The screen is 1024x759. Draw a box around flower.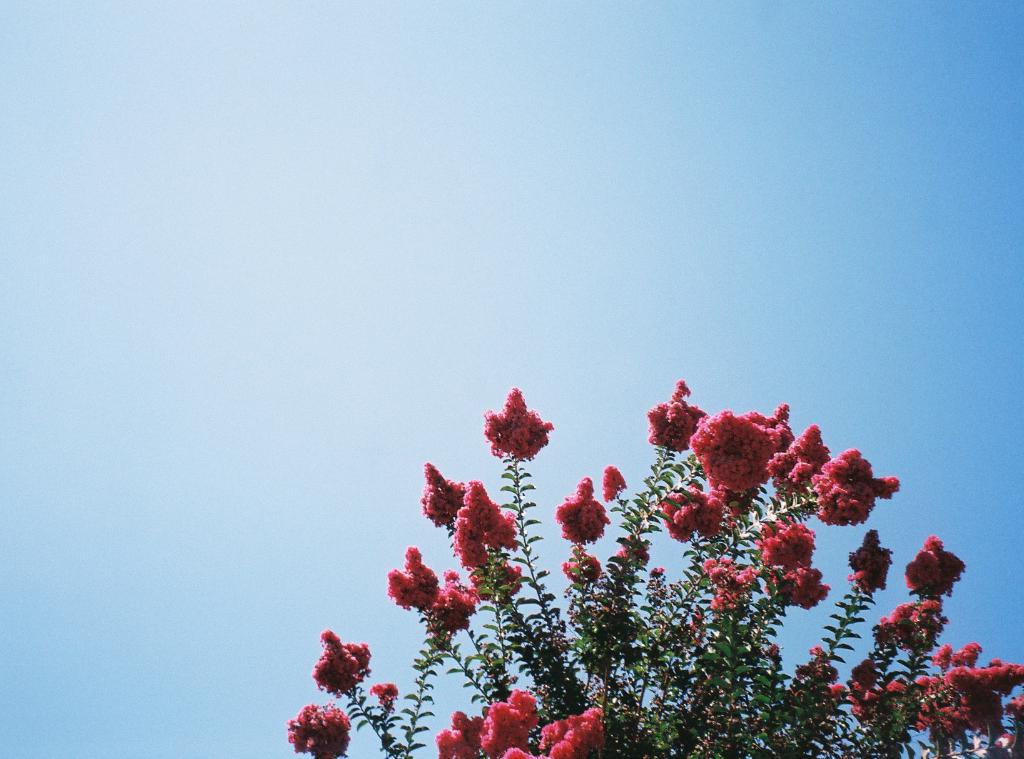
<bbox>374, 678, 399, 708</bbox>.
